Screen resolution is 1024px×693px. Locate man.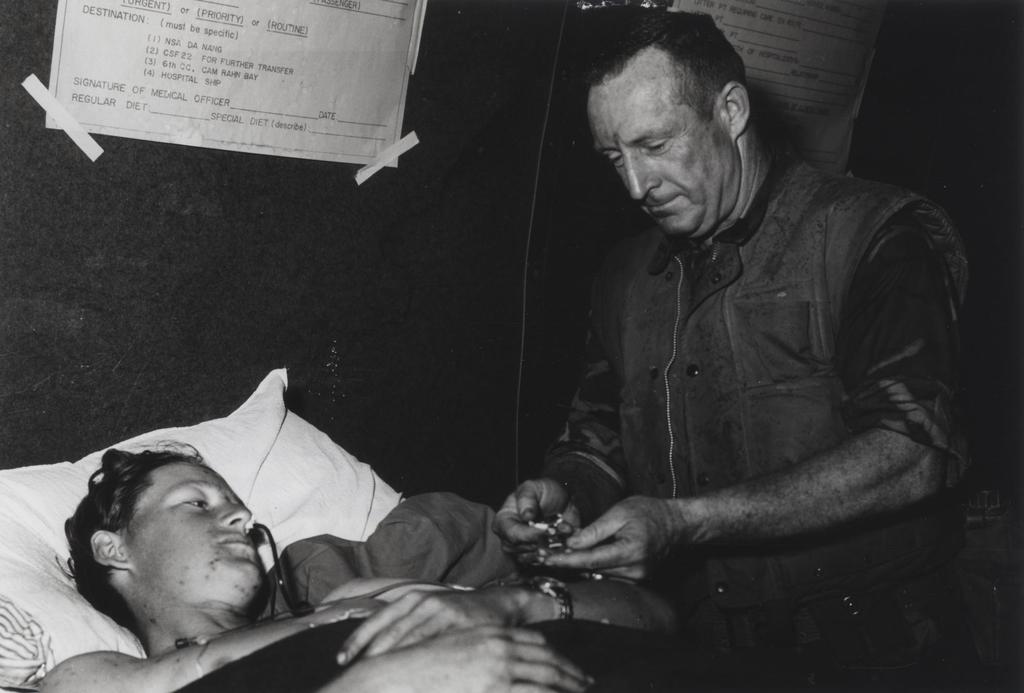
{"x1": 30, "y1": 436, "x2": 737, "y2": 692}.
